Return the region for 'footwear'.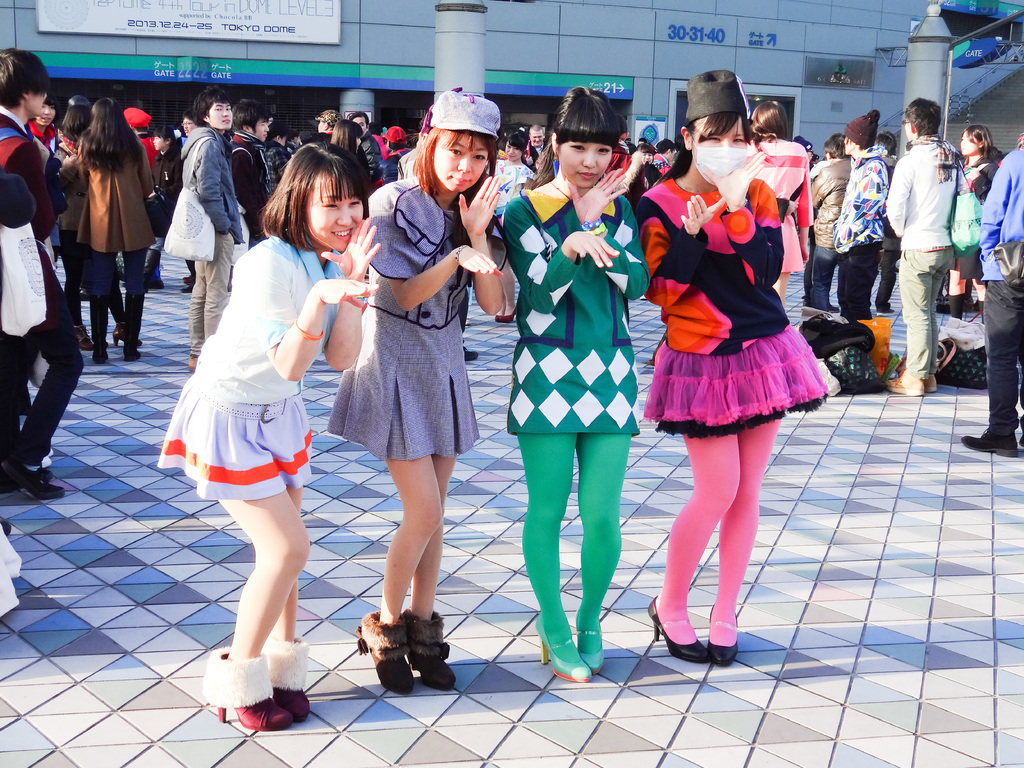
350,610,417,694.
